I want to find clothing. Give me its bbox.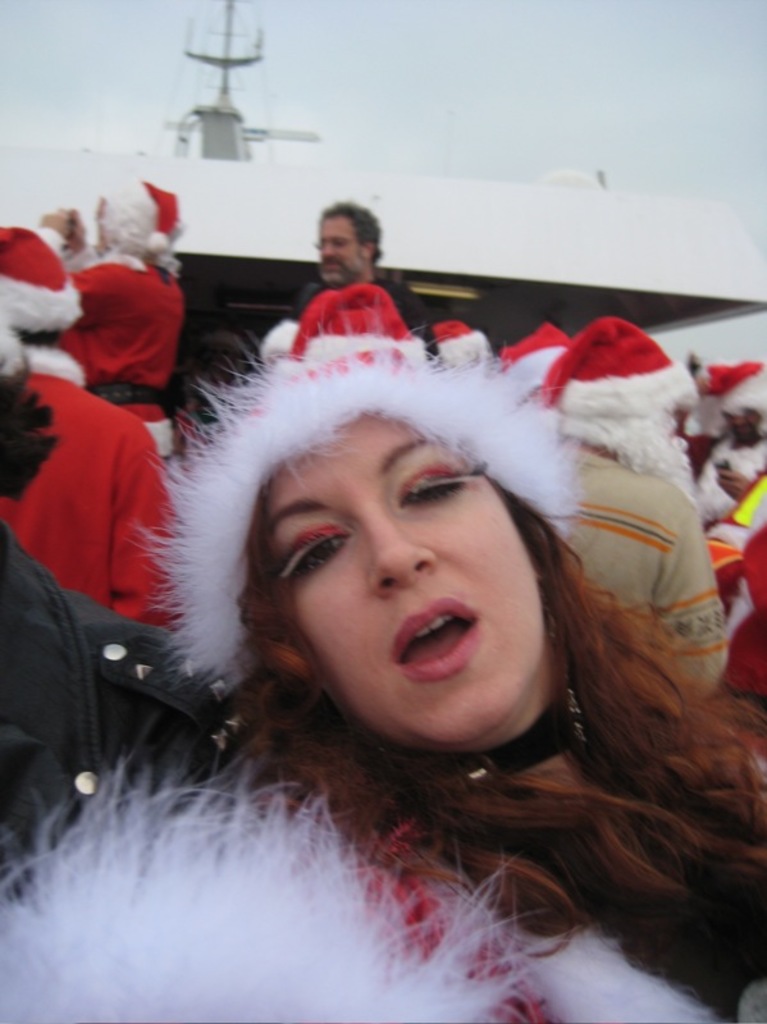
bbox=(246, 283, 421, 360).
